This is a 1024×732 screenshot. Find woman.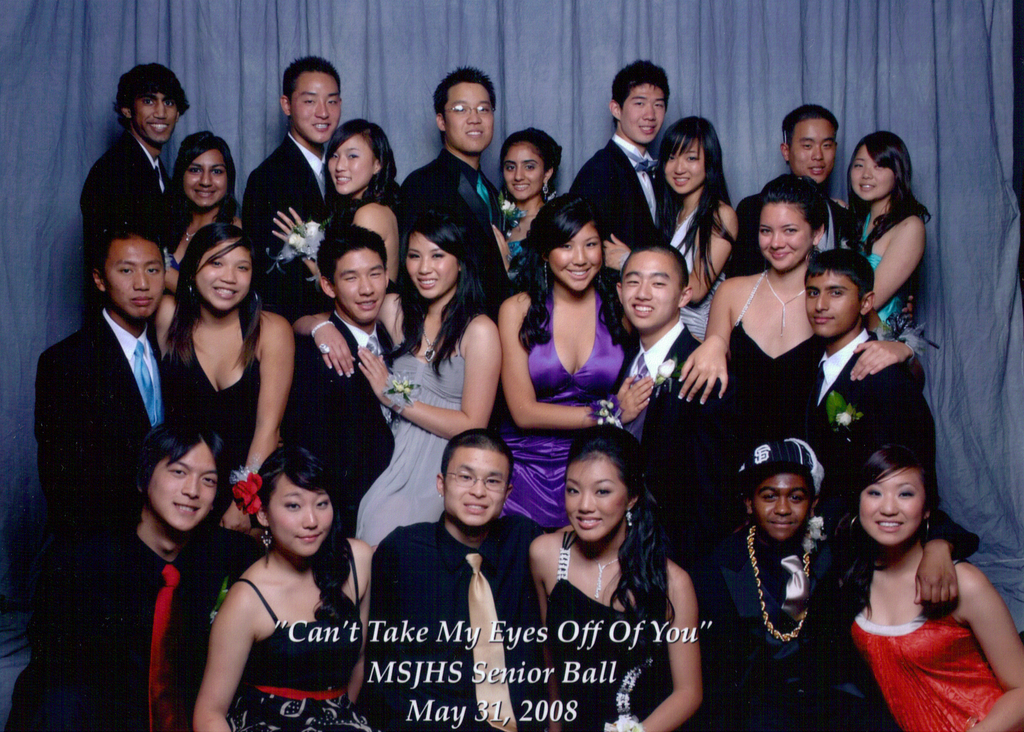
Bounding box: {"left": 842, "top": 124, "right": 929, "bottom": 336}.
